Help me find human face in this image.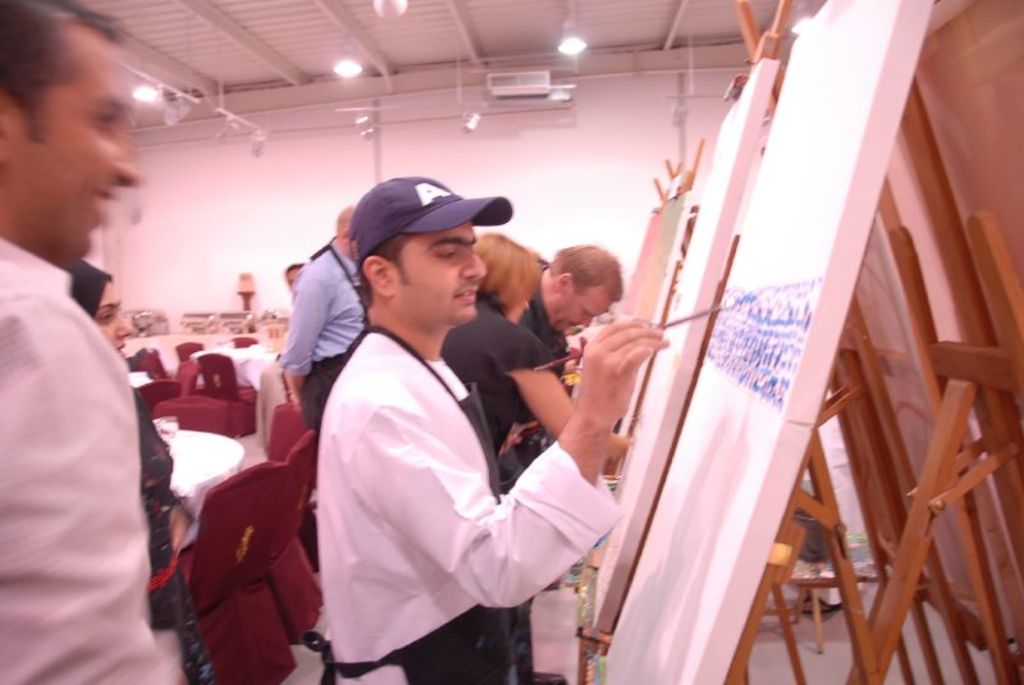
Found it: l=19, t=28, r=148, b=261.
